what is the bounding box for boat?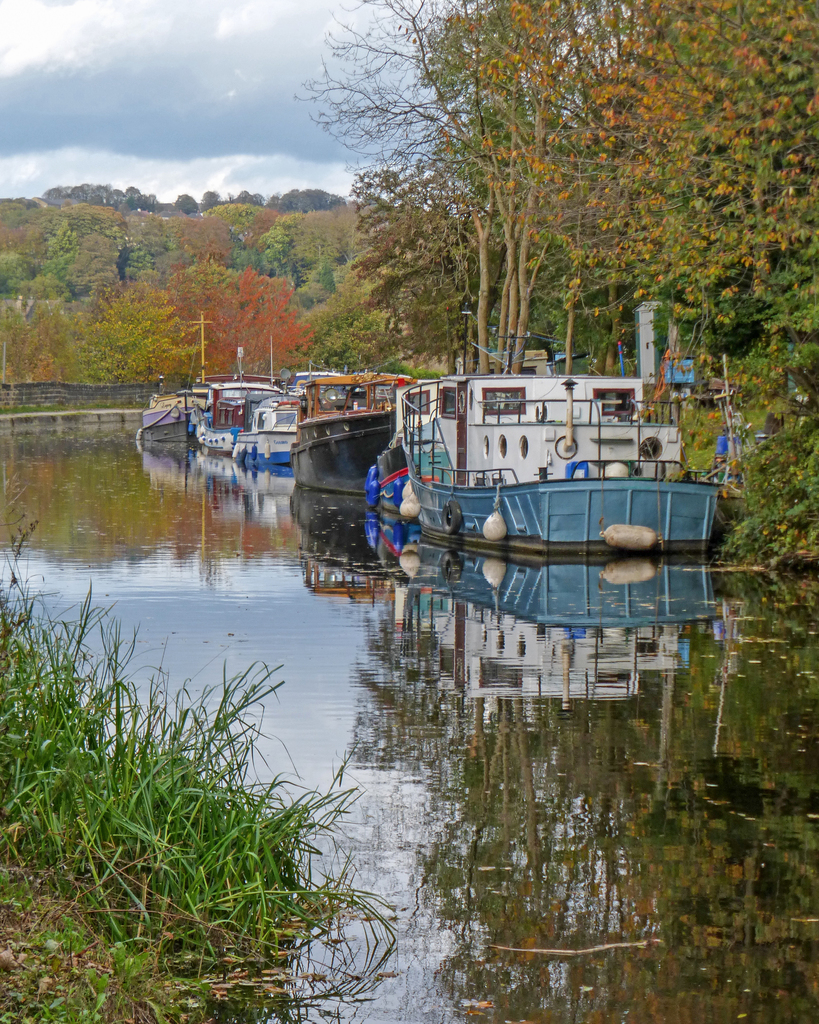
bbox(283, 375, 399, 501).
